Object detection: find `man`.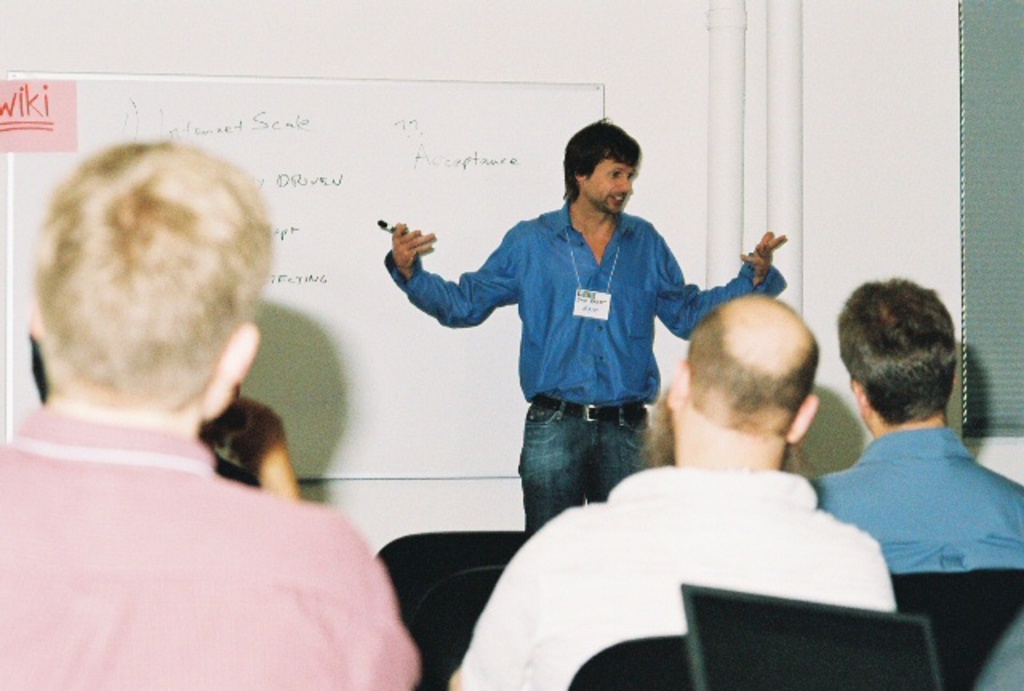
bbox=[446, 293, 901, 689].
